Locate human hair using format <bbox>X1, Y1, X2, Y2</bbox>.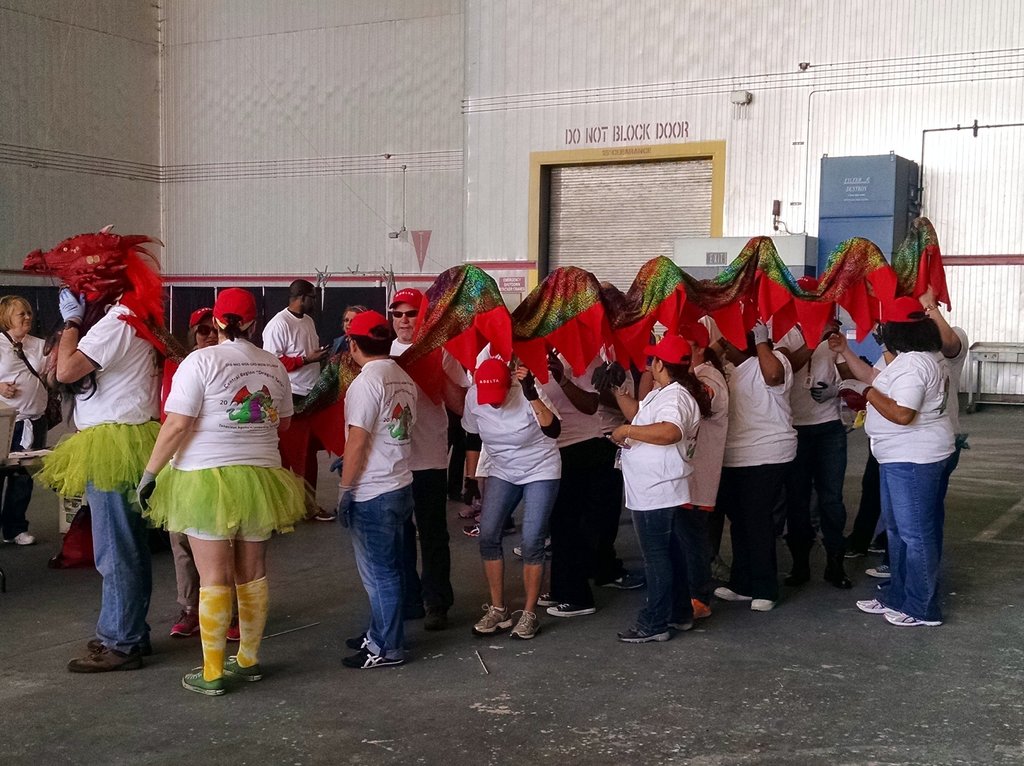
<bbox>655, 353, 716, 419</bbox>.
